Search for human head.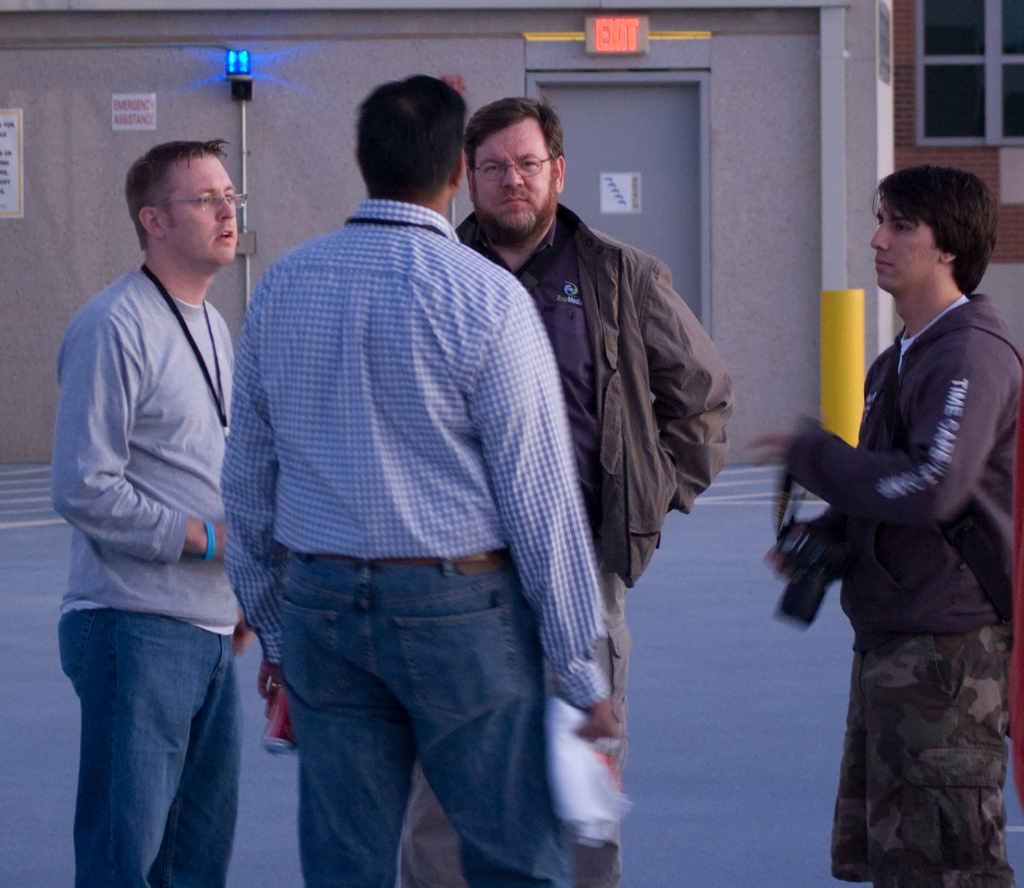
Found at locate(859, 158, 994, 326).
